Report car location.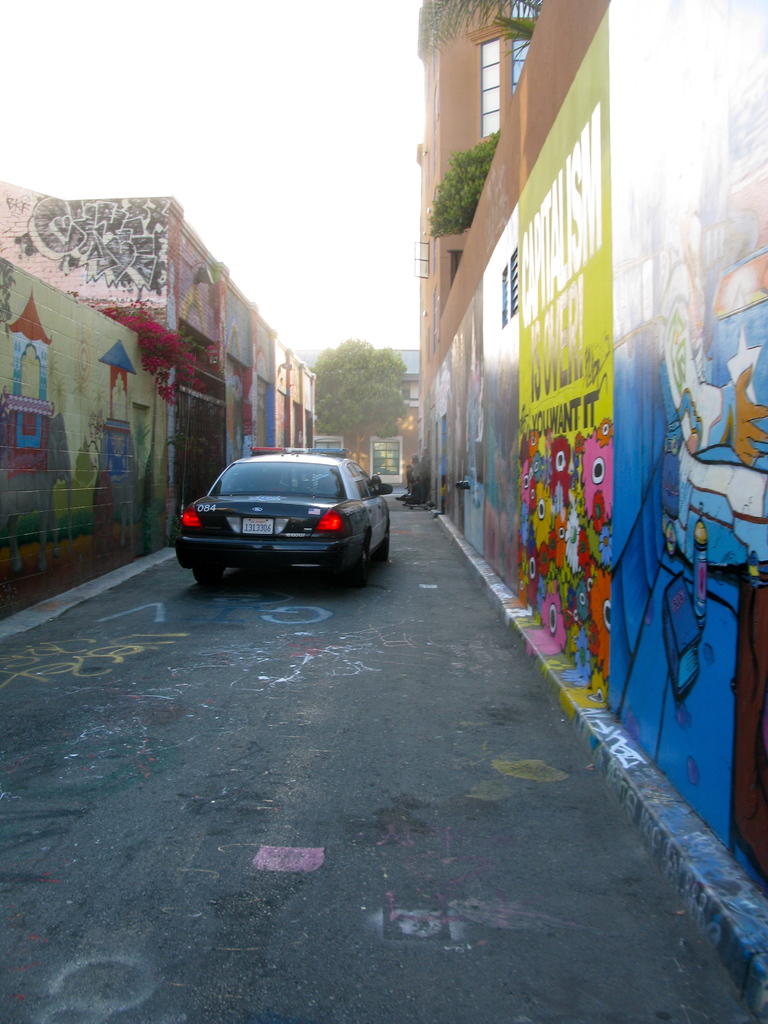
Report: 172,449,394,597.
